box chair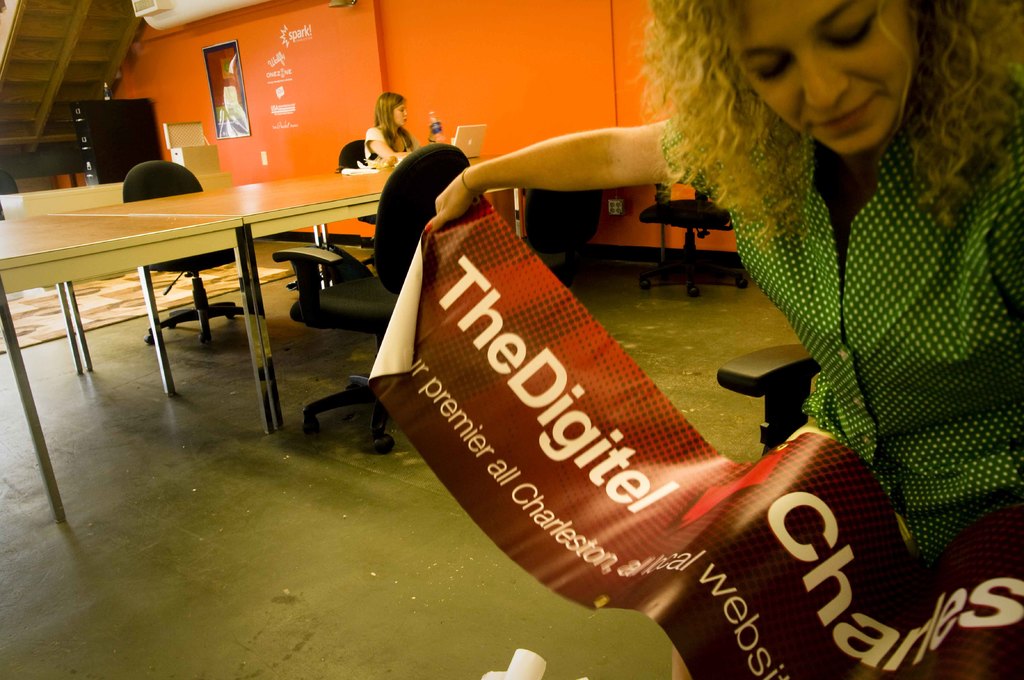
locate(339, 138, 384, 269)
